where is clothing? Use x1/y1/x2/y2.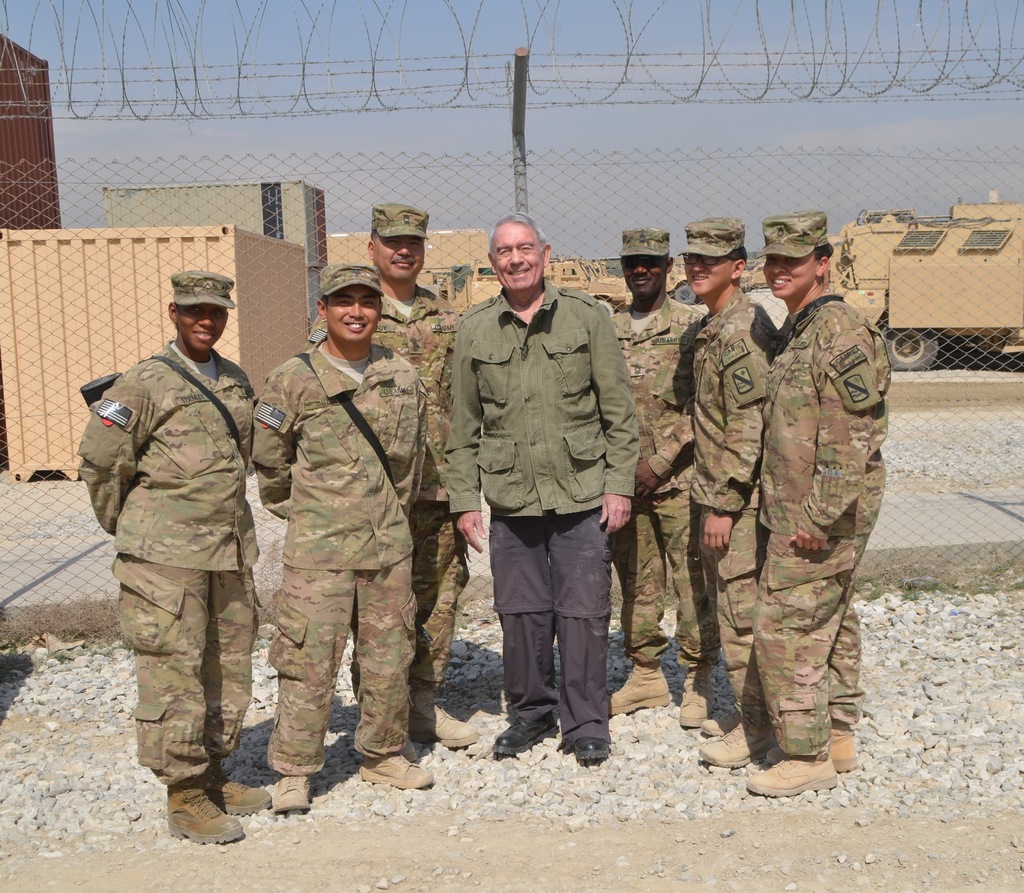
676/293/776/713.
